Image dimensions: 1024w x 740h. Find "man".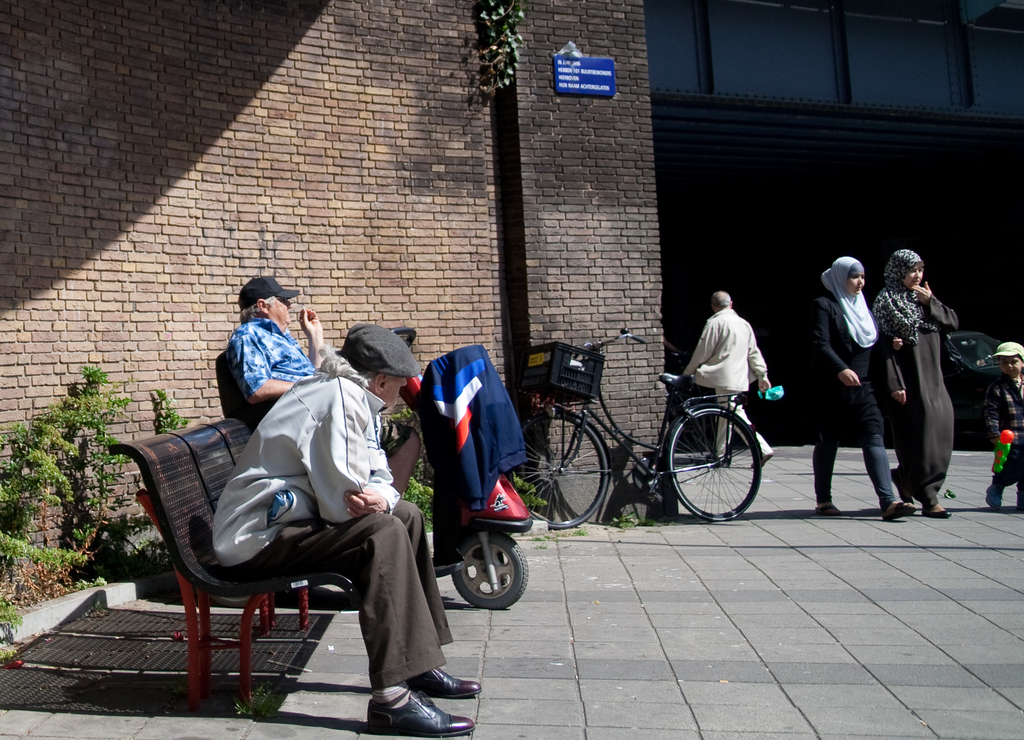
bbox=(170, 317, 450, 724).
